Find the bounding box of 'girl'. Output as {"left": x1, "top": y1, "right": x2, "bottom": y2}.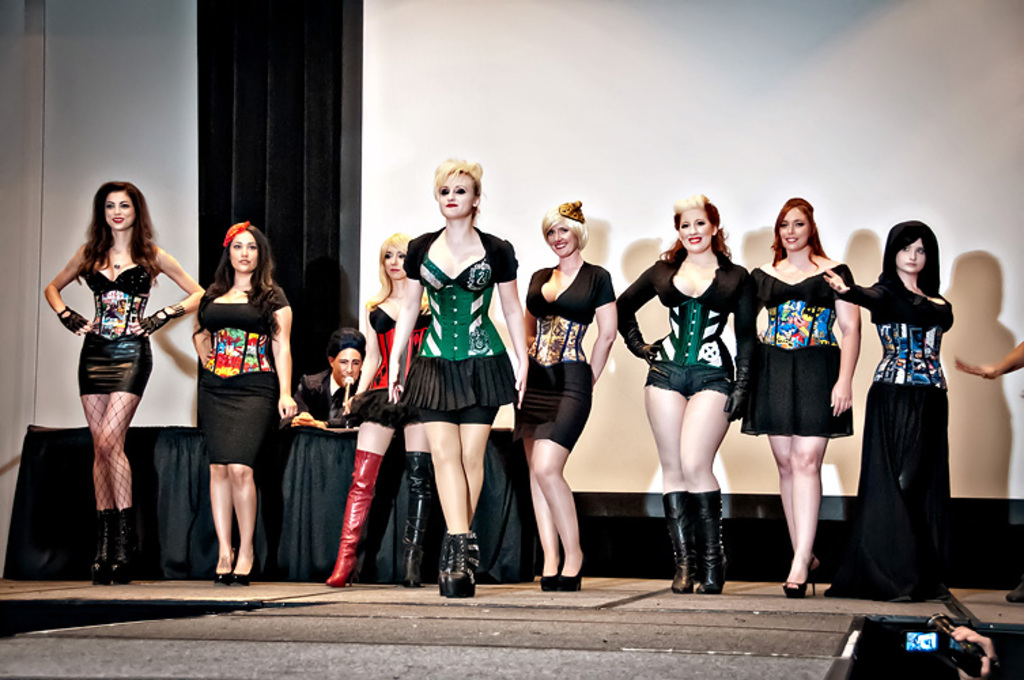
{"left": 42, "top": 180, "right": 204, "bottom": 586}.
